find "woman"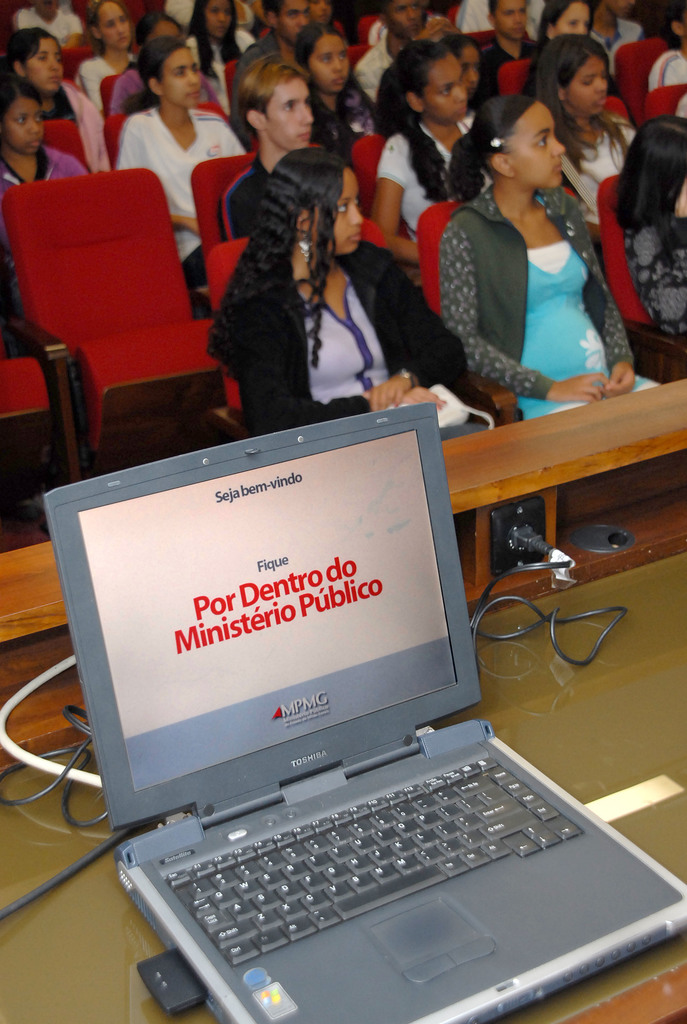
Rect(186, 0, 257, 72)
